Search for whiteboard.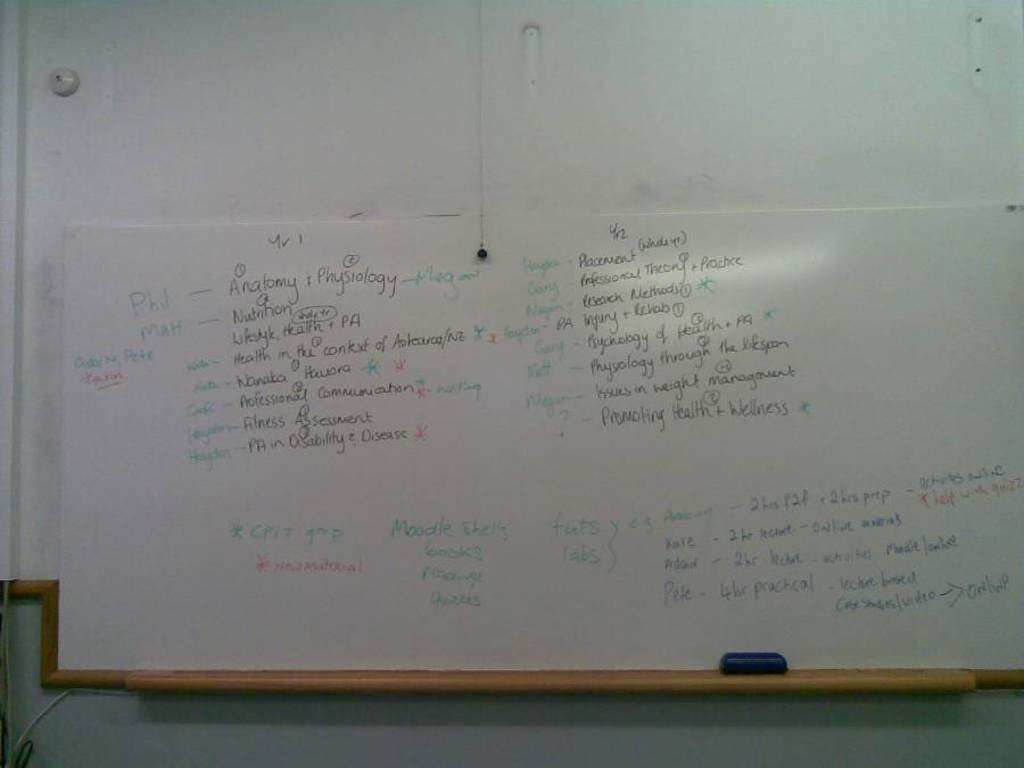
Found at 61/213/1023/694.
